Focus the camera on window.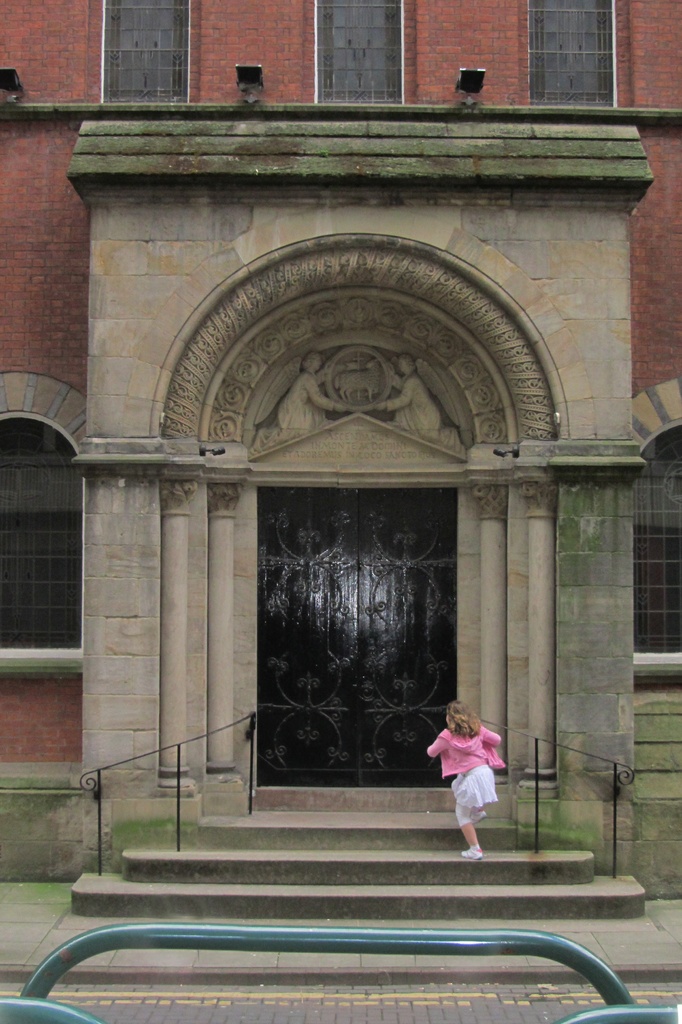
Focus region: left=635, top=376, right=681, bottom=683.
